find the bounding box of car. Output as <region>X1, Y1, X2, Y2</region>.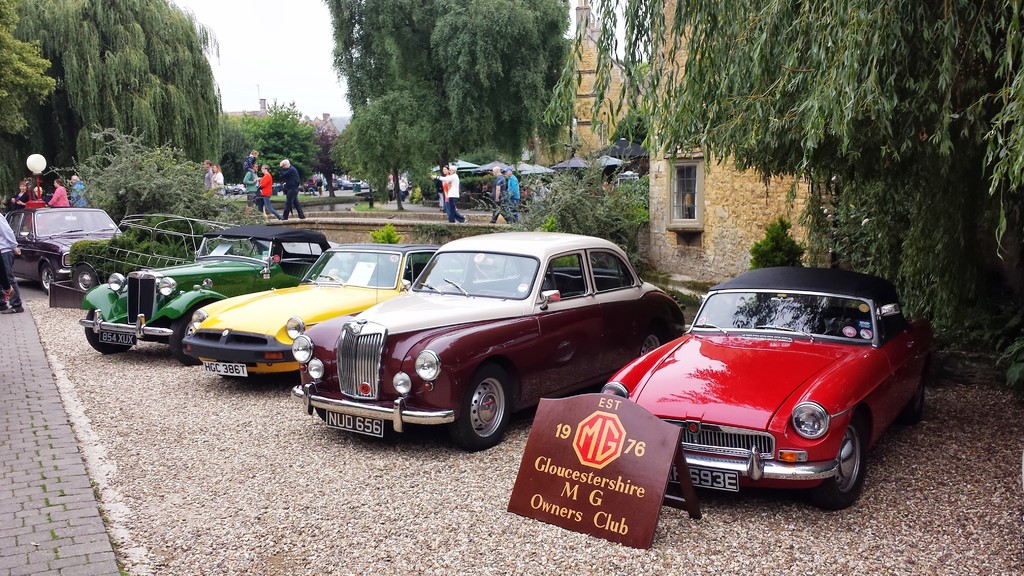
<region>286, 234, 696, 458</region>.
